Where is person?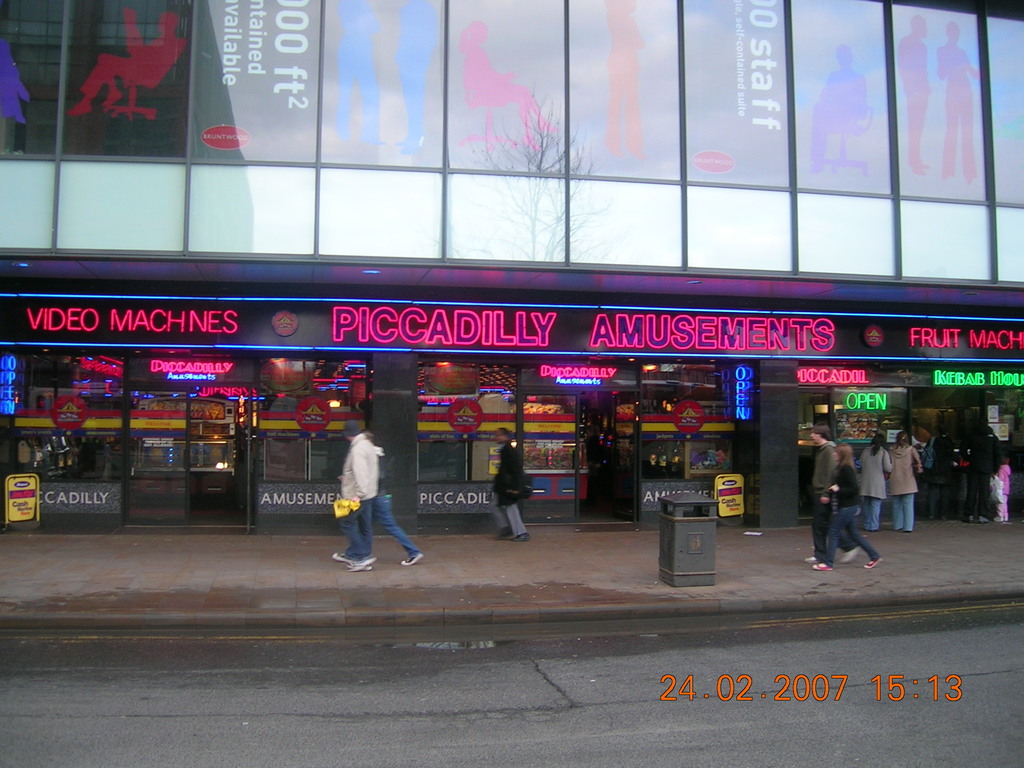
Rect(988, 460, 1012, 515).
